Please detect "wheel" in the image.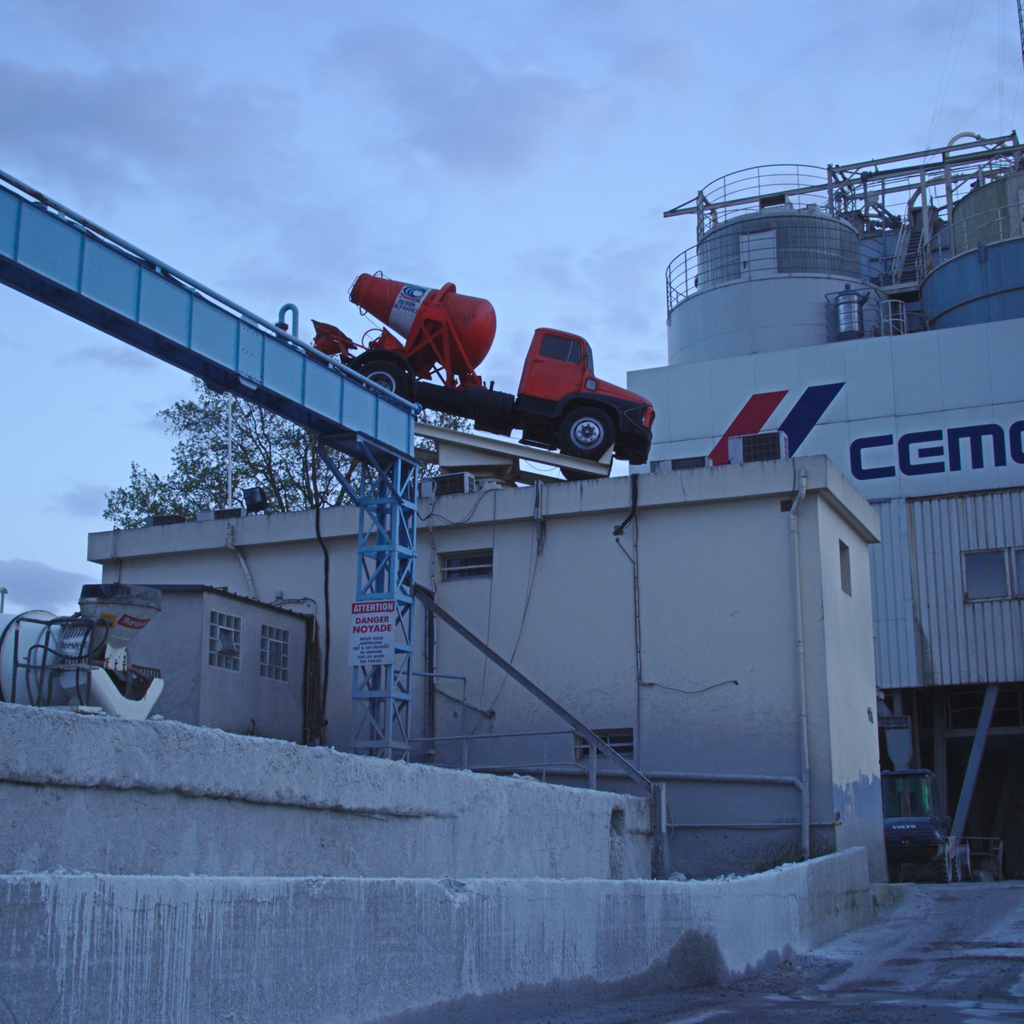
box=[929, 844, 953, 884].
